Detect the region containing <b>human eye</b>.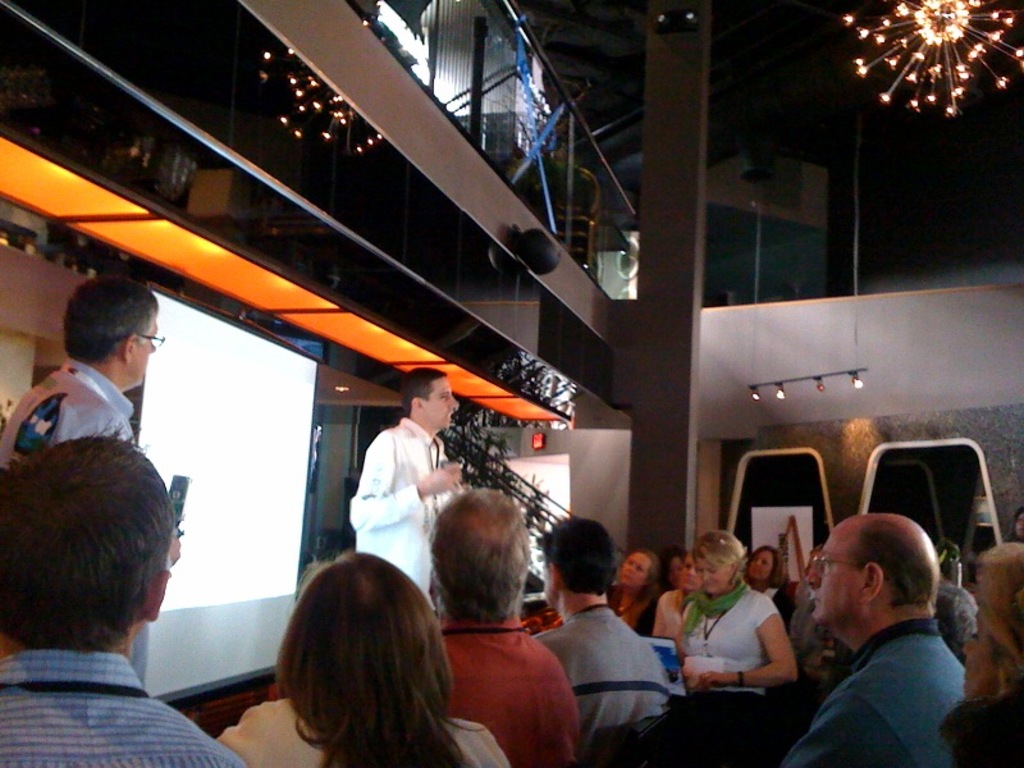
(x1=968, y1=631, x2=979, y2=645).
